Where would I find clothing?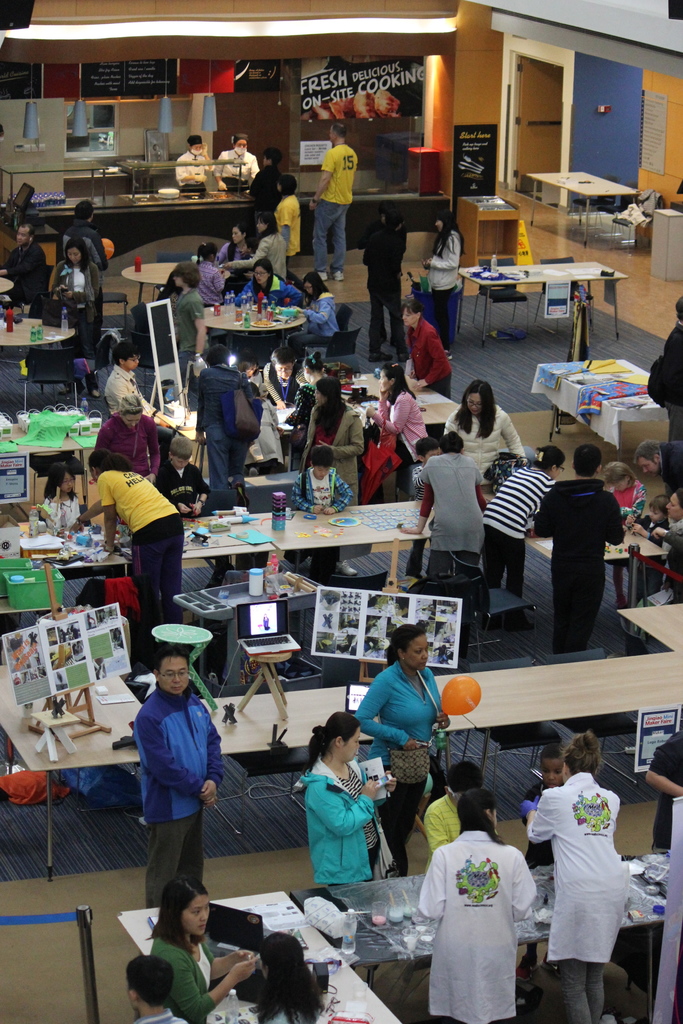
At x1=169, y1=283, x2=197, y2=380.
